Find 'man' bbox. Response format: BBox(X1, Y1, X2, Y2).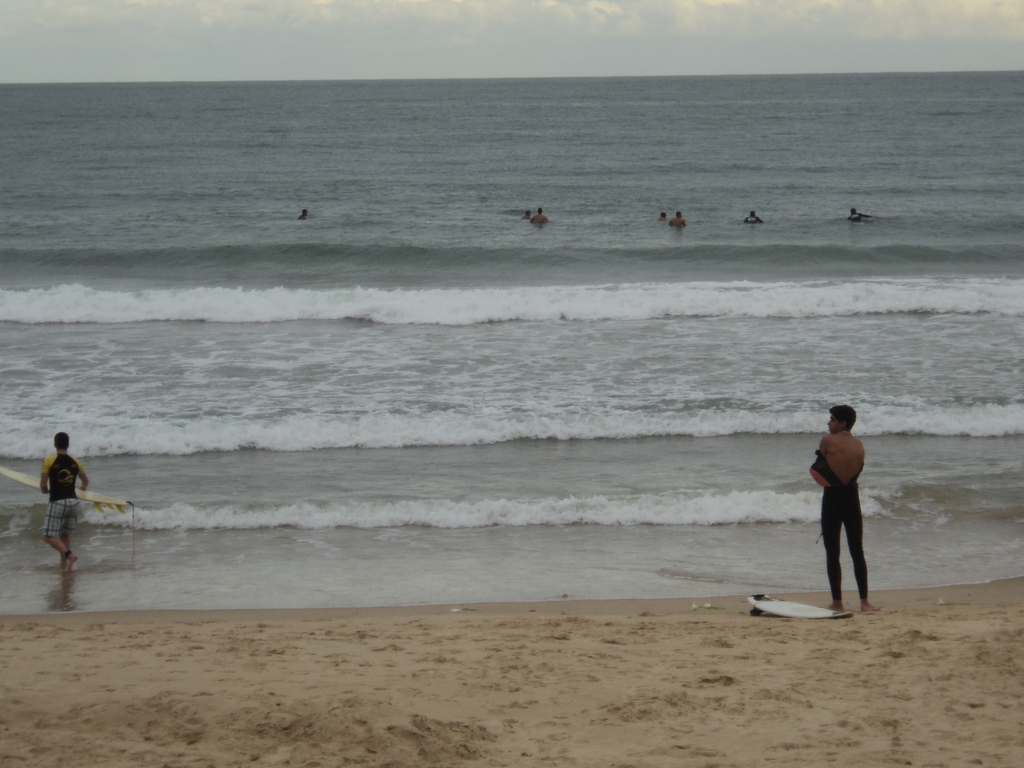
BBox(849, 203, 858, 220).
